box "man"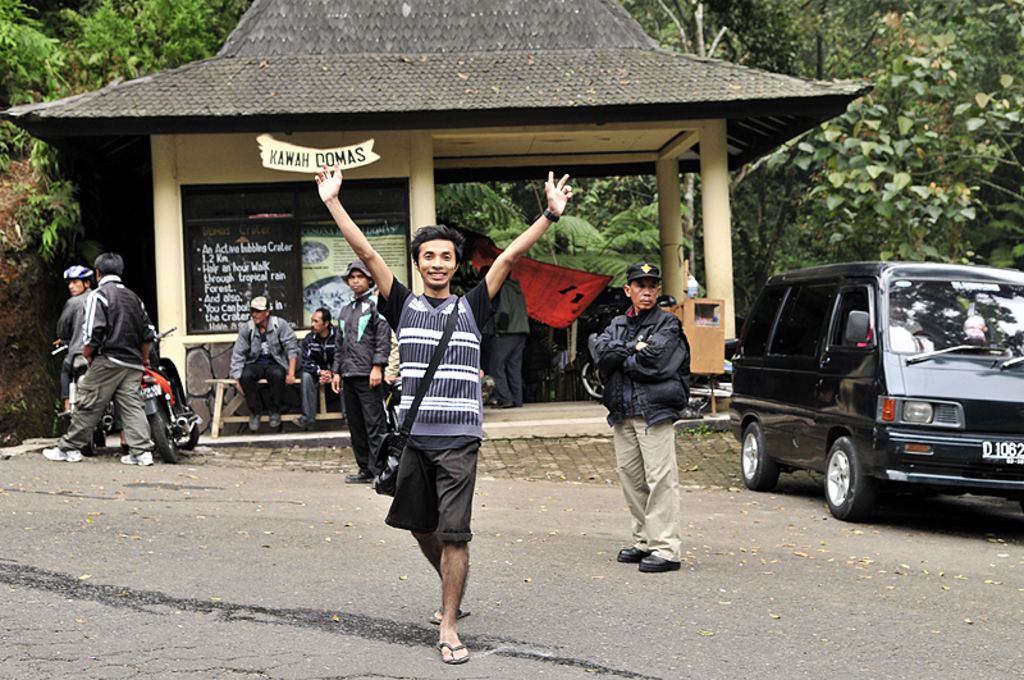
rect(483, 271, 532, 412)
